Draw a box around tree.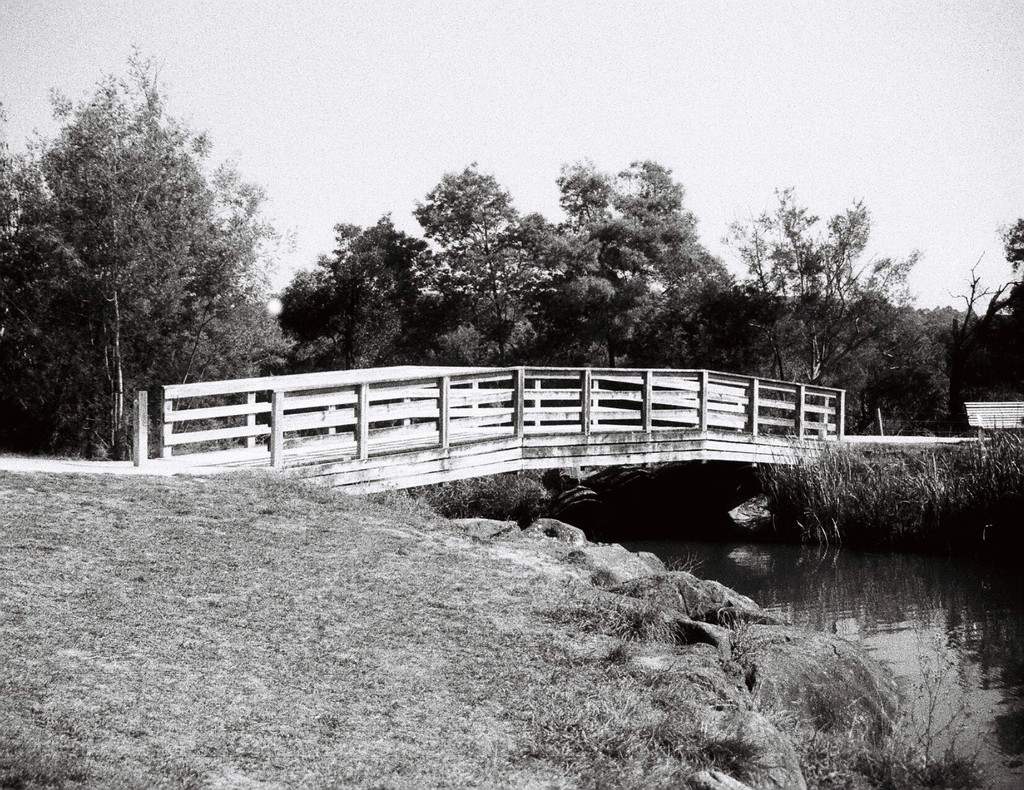
detection(968, 215, 1023, 403).
